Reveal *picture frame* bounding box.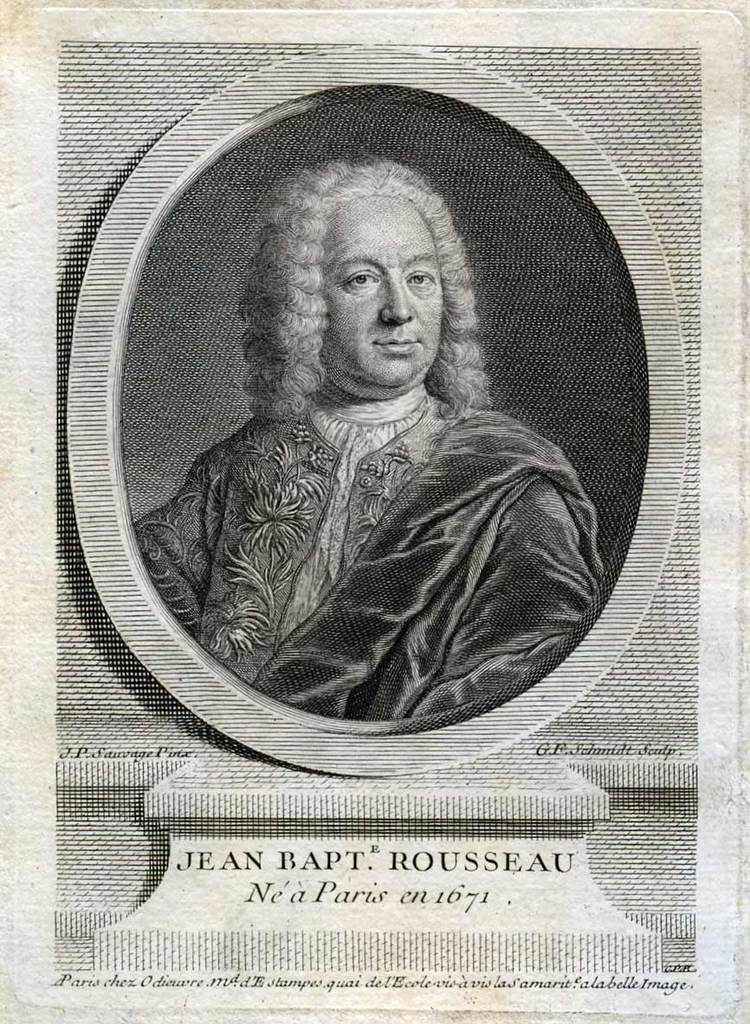
Revealed: box=[6, 0, 749, 883].
